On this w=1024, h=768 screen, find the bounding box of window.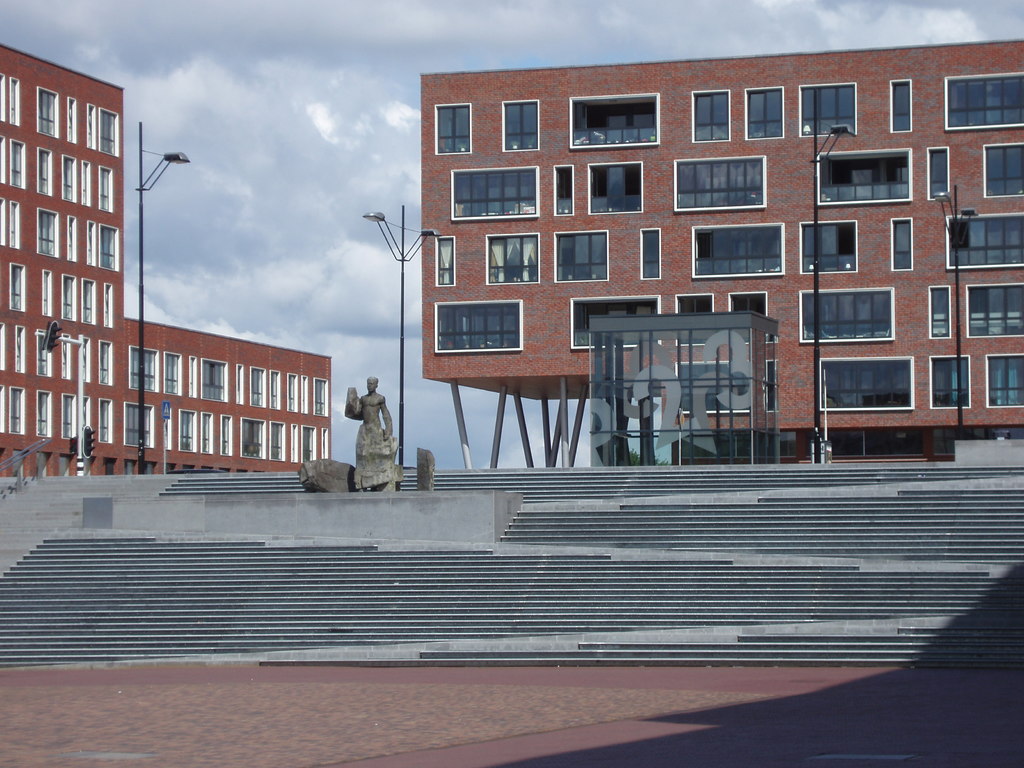
Bounding box: l=0, t=138, r=4, b=180.
